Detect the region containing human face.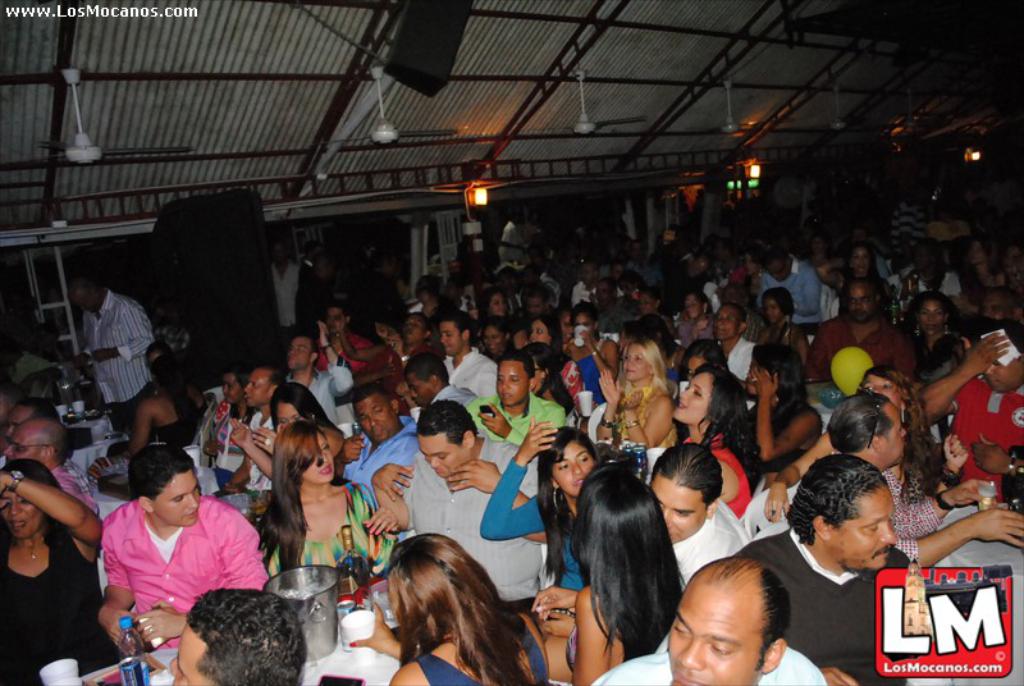
crop(529, 361, 545, 389).
